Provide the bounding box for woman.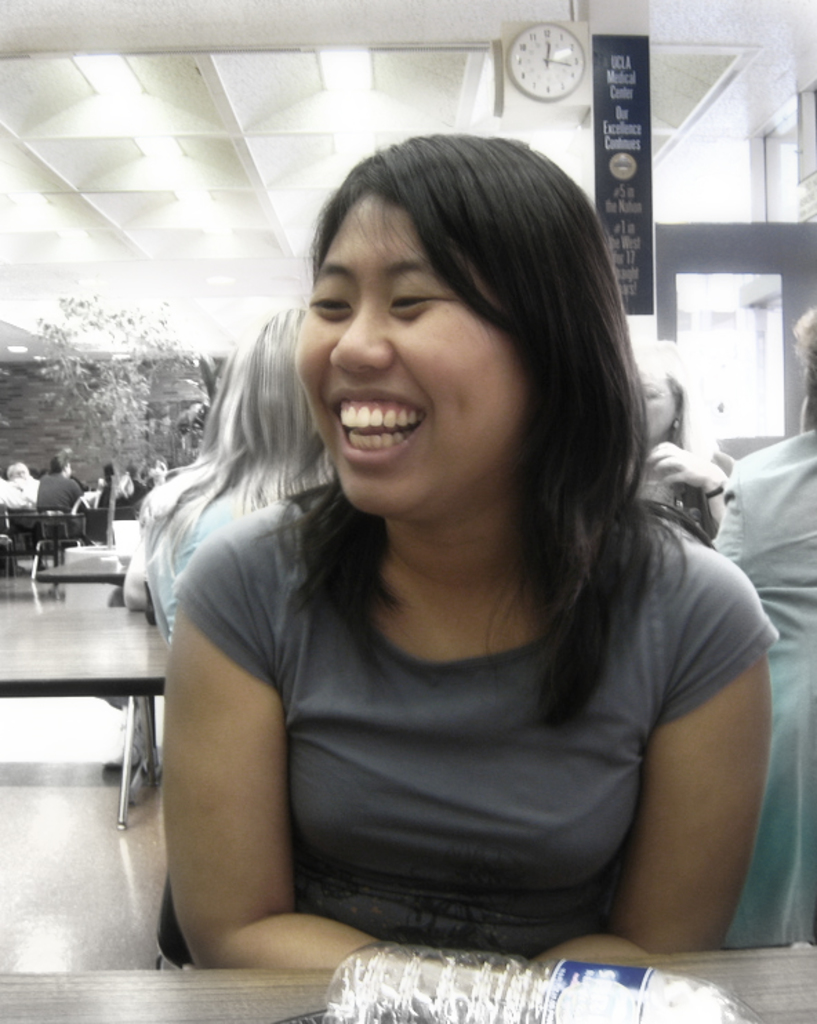
<bbox>128, 302, 344, 650</bbox>.
